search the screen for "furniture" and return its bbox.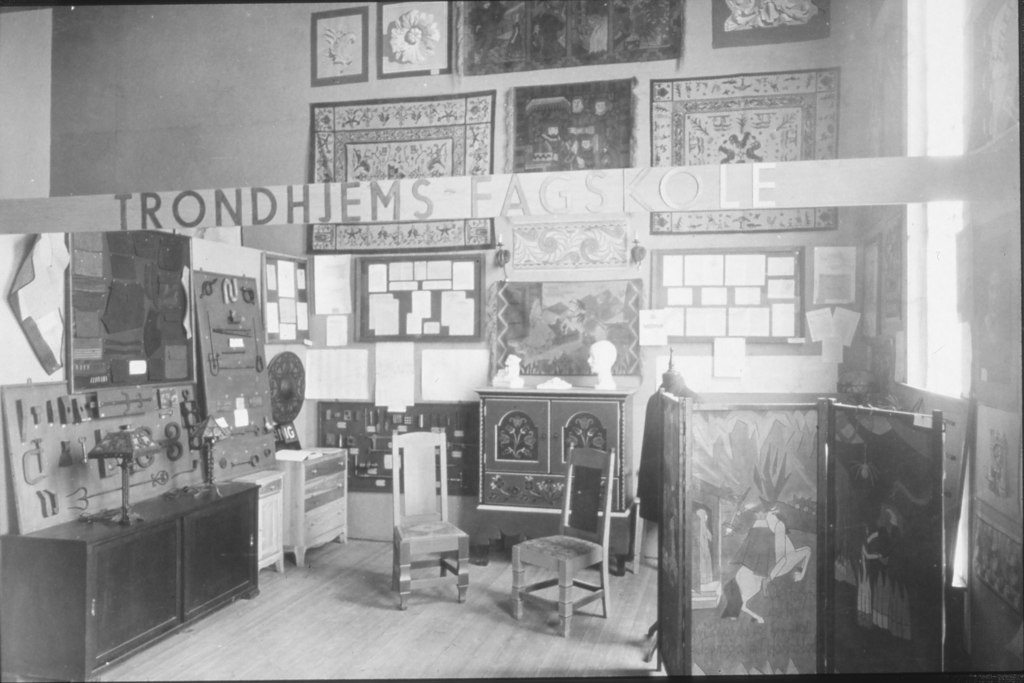
Found: (234,468,284,572).
